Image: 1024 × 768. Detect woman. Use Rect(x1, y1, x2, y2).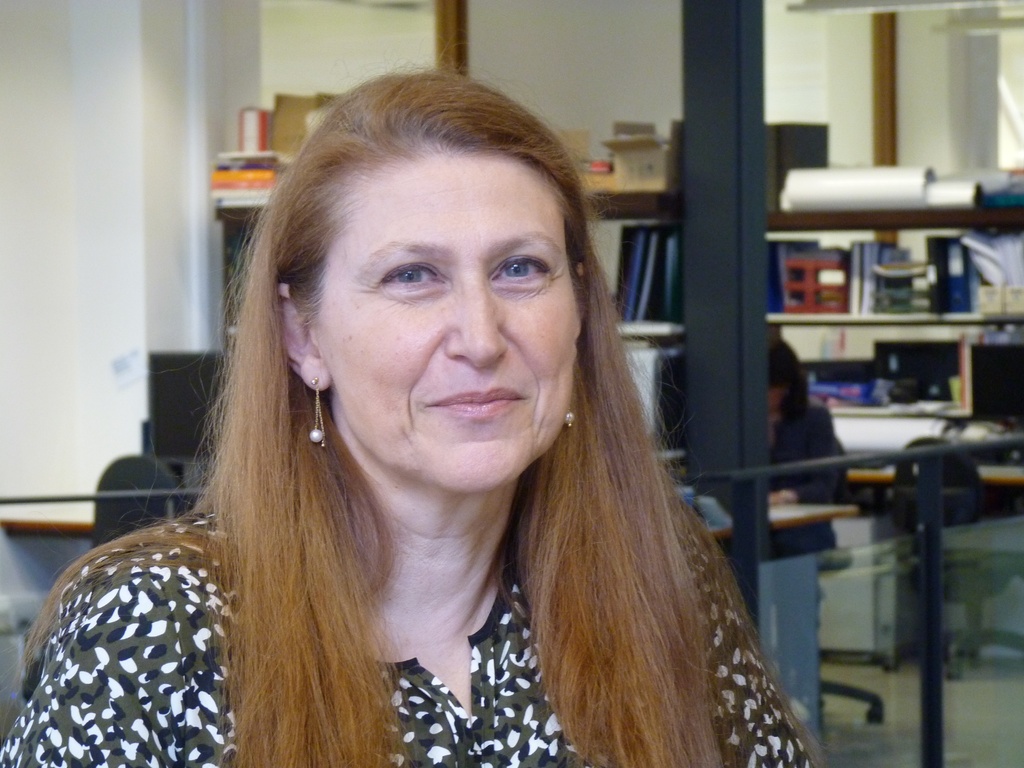
Rect(99, 116, 861, 767).
